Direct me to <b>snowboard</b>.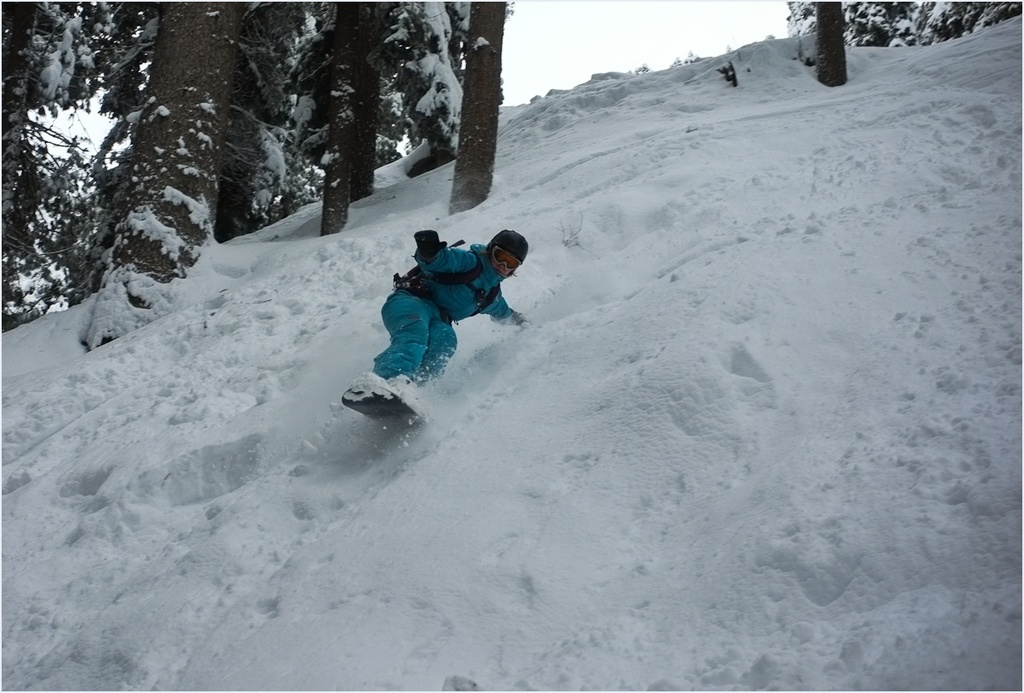
Direction: pyautogui.locateOnScreen(339, 379, 427, 425).
